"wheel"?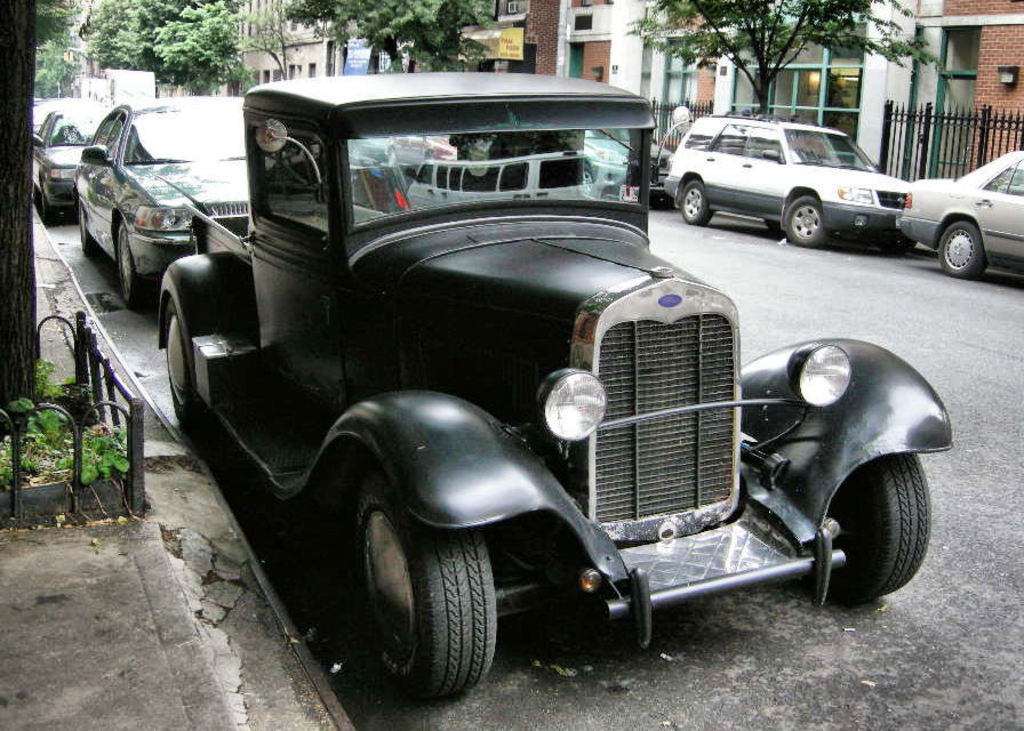
bbox=[675, 179, 718, 226]
